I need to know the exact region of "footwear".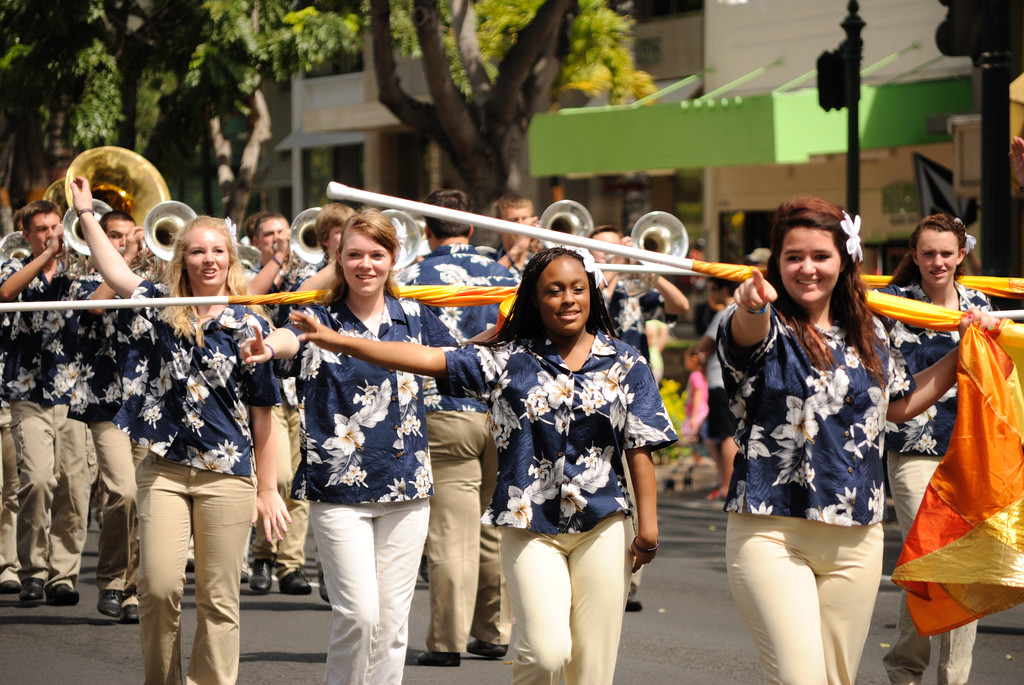
Region: 253 558 272 594.
